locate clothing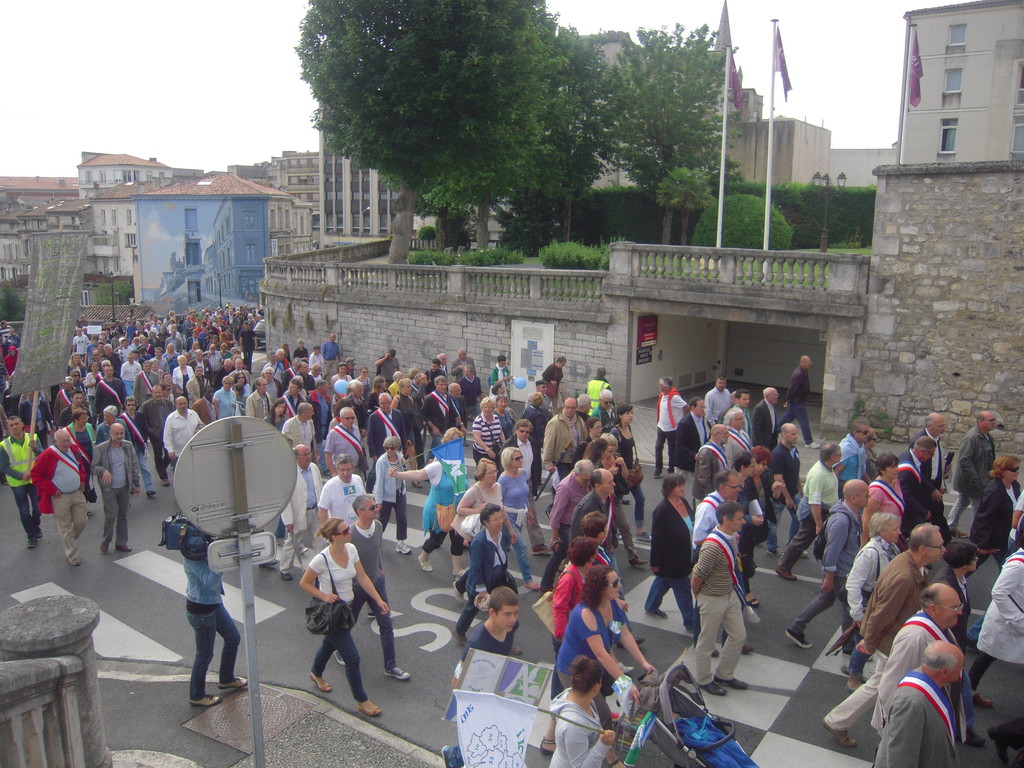
select_region(548, 474, 590, 556)
